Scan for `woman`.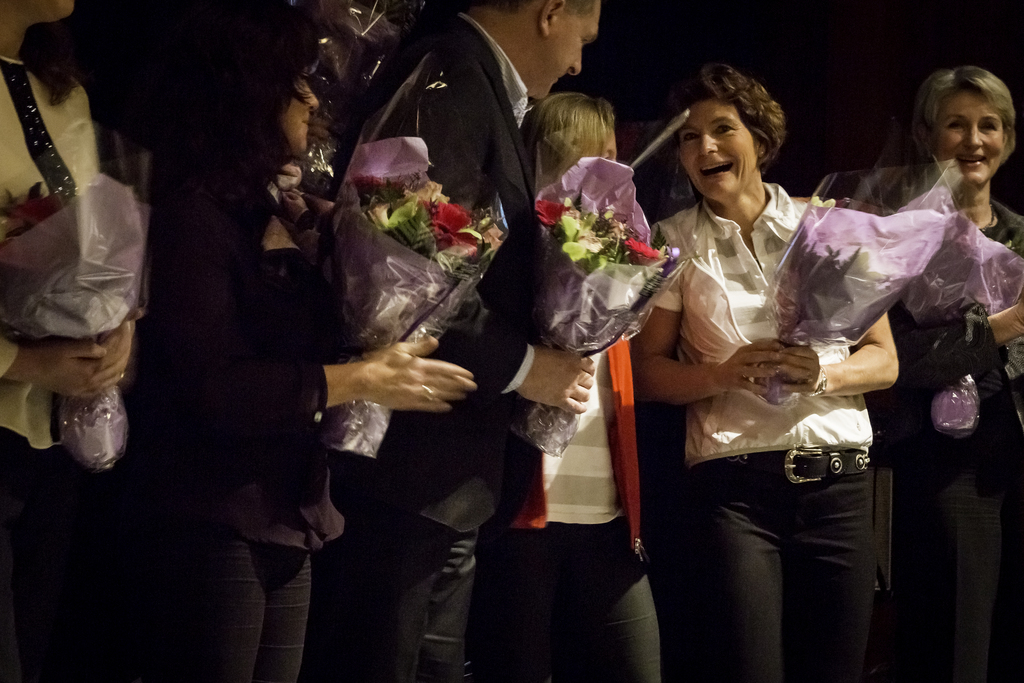
Scan result: <region>120, 0, 468, 682</region>.
